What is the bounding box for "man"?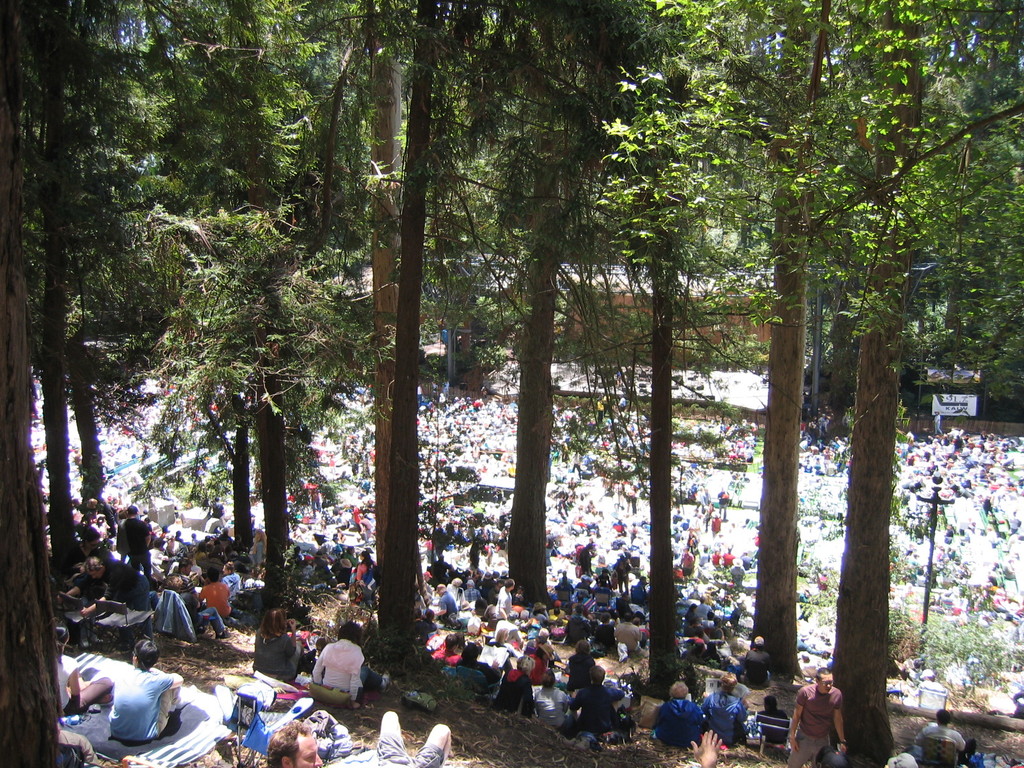
787:667:848:767.
